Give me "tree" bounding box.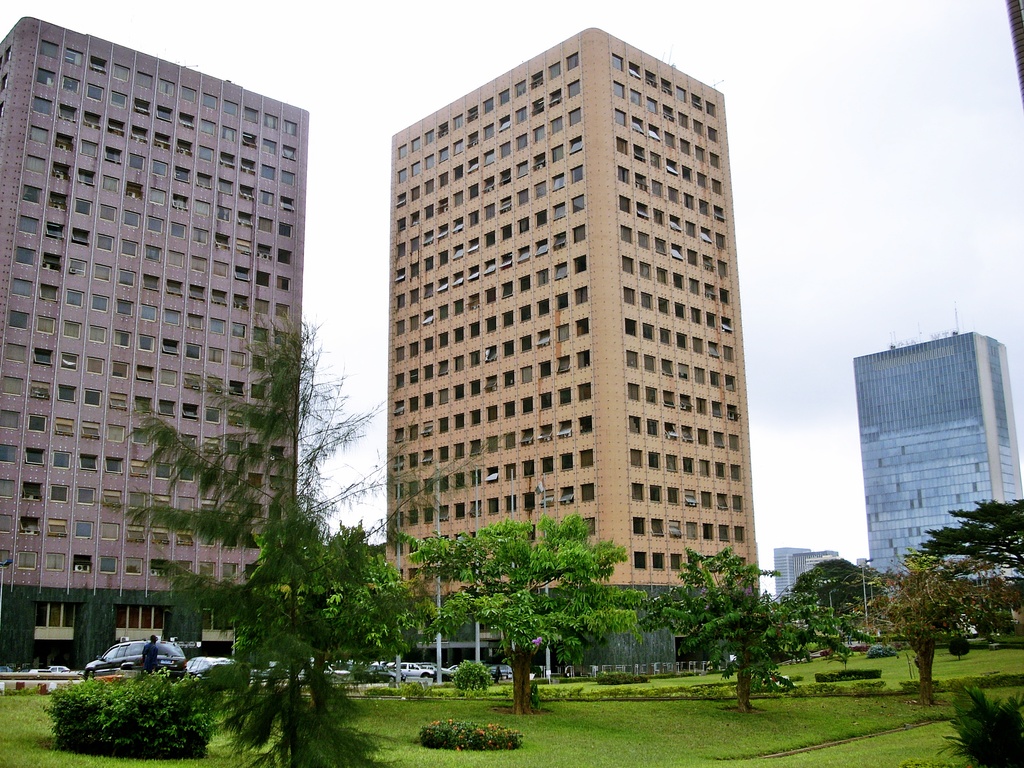
789 554 879 611.
